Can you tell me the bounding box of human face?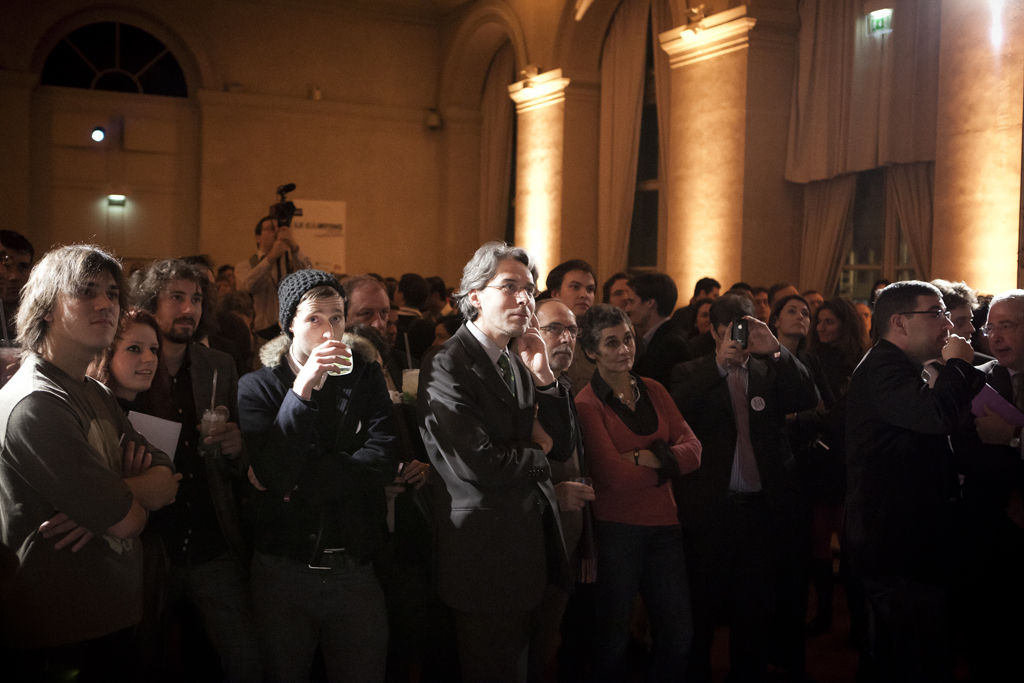
bbox=(345, 290, 390, 339).
